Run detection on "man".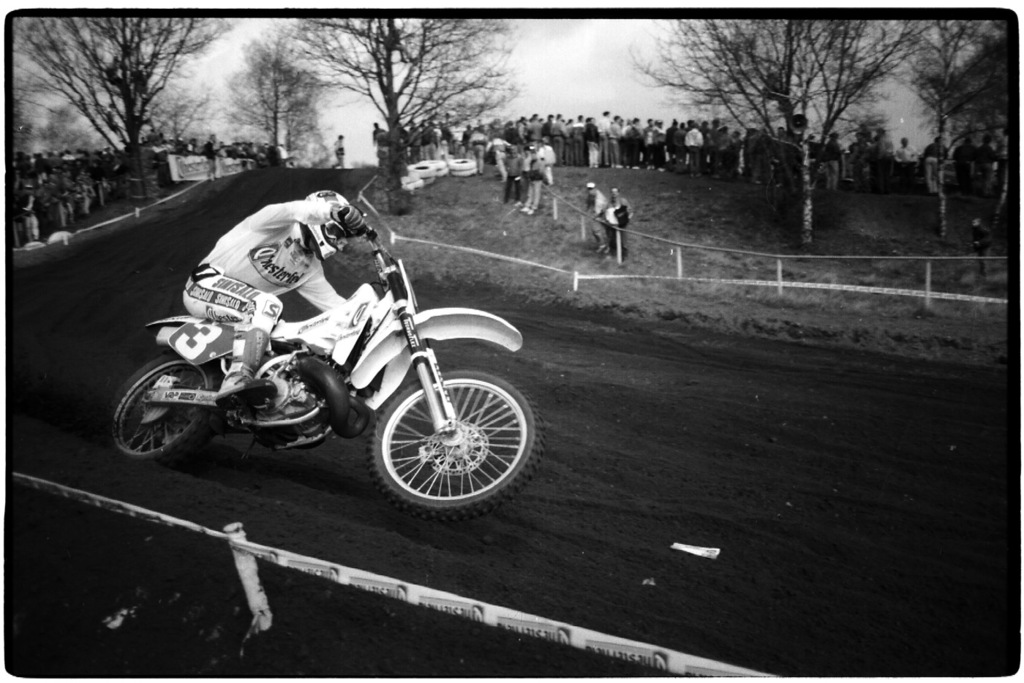
Result: crop(608, 189, 632, 257).
